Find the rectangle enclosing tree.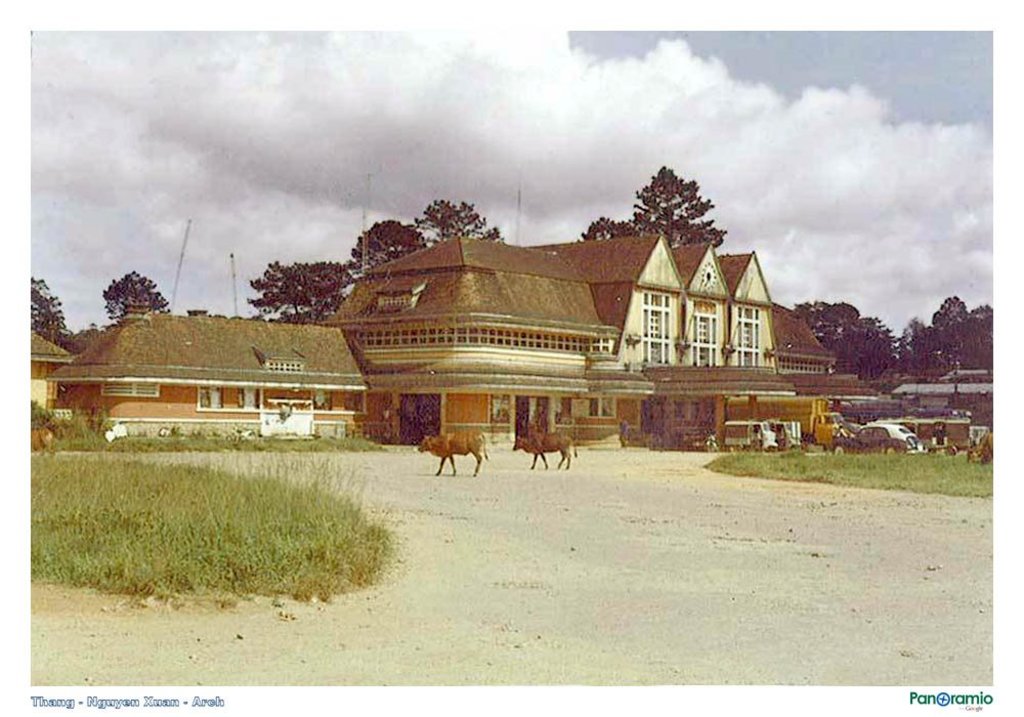
(349, 219, 428, 282).
